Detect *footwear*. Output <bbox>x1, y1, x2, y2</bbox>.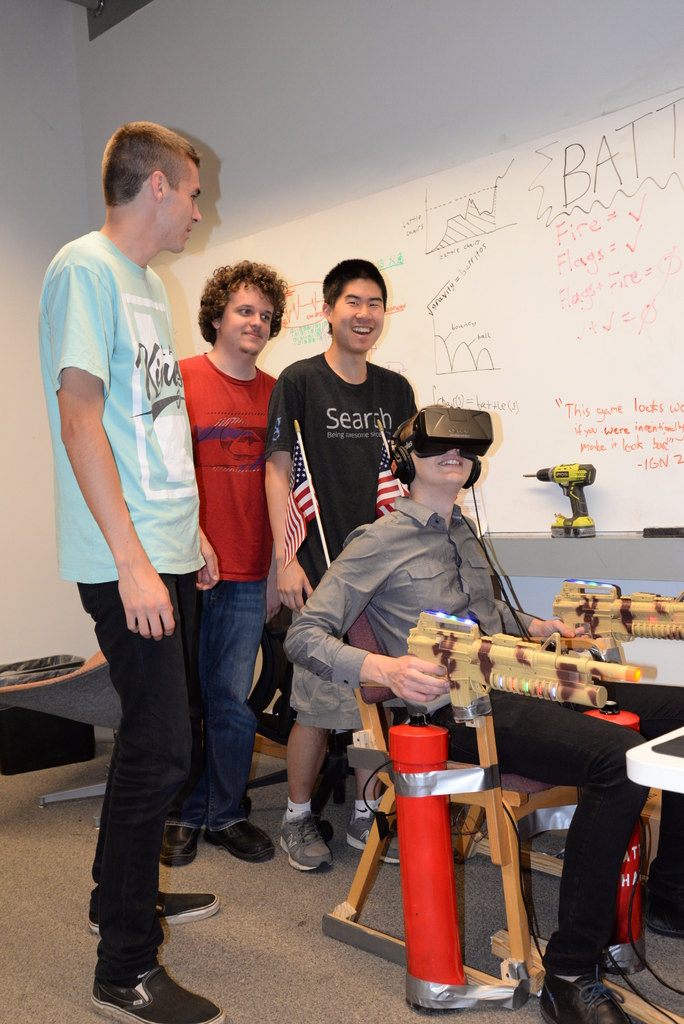
<bbox>339, 812, 396, 865</bbox>.
